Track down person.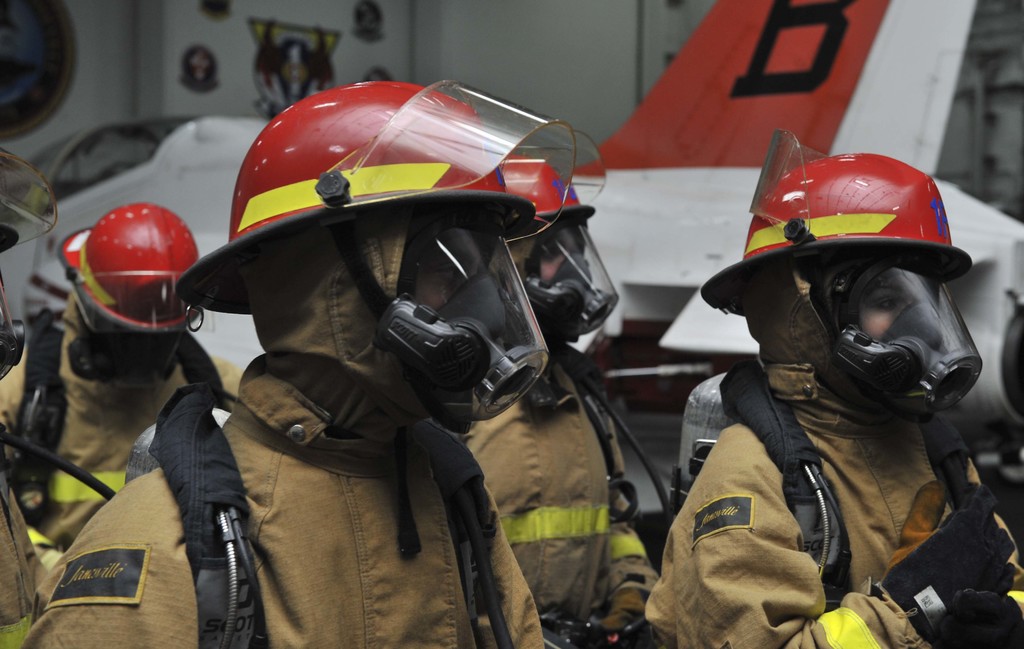
Tracked to x1=0, y1=200, x2=257, y2=648.
